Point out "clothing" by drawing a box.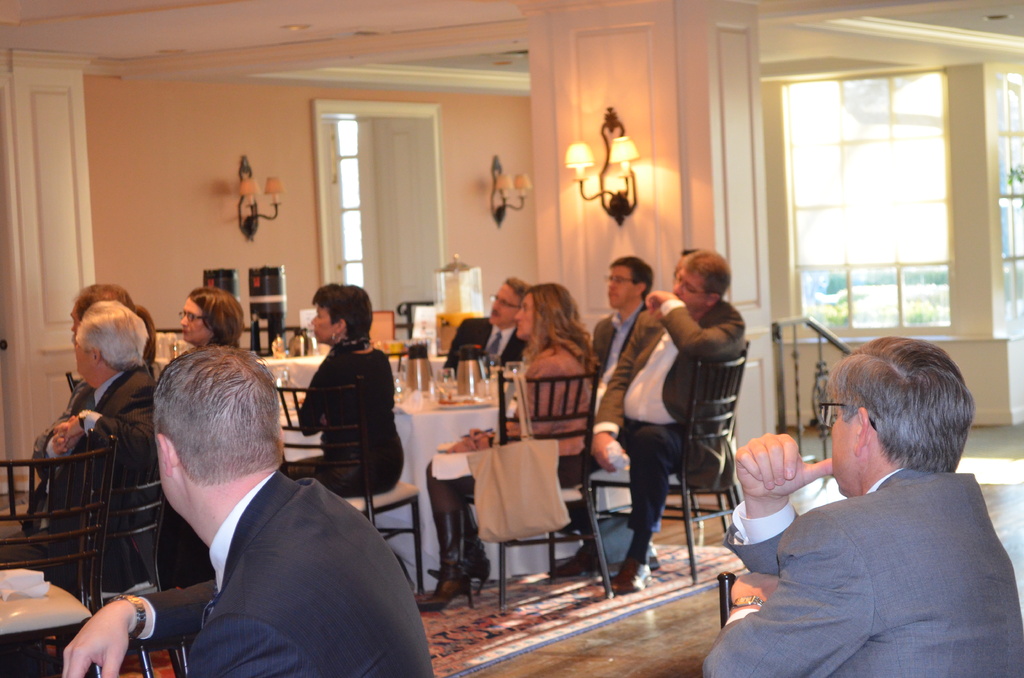
pyautogui.locateOnScreen(132, 465, 444, 677).
